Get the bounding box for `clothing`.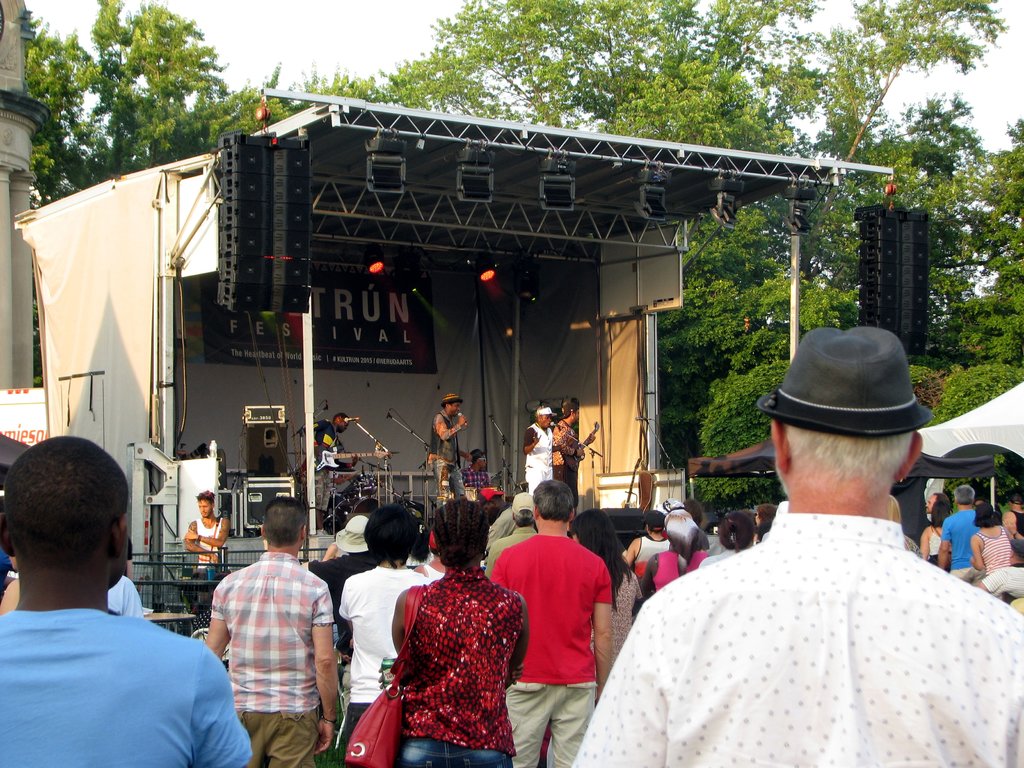
<region>976, 522, 1009, 572</region>.
